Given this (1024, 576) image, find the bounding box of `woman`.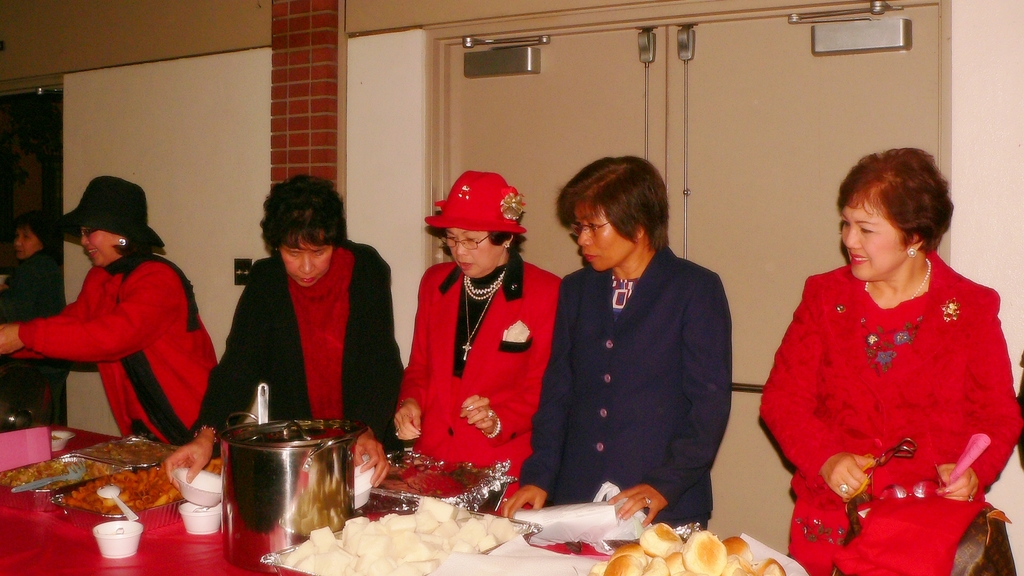
{"x1": 394, "y1": 171, "x2": 564, "y2": 477}.
